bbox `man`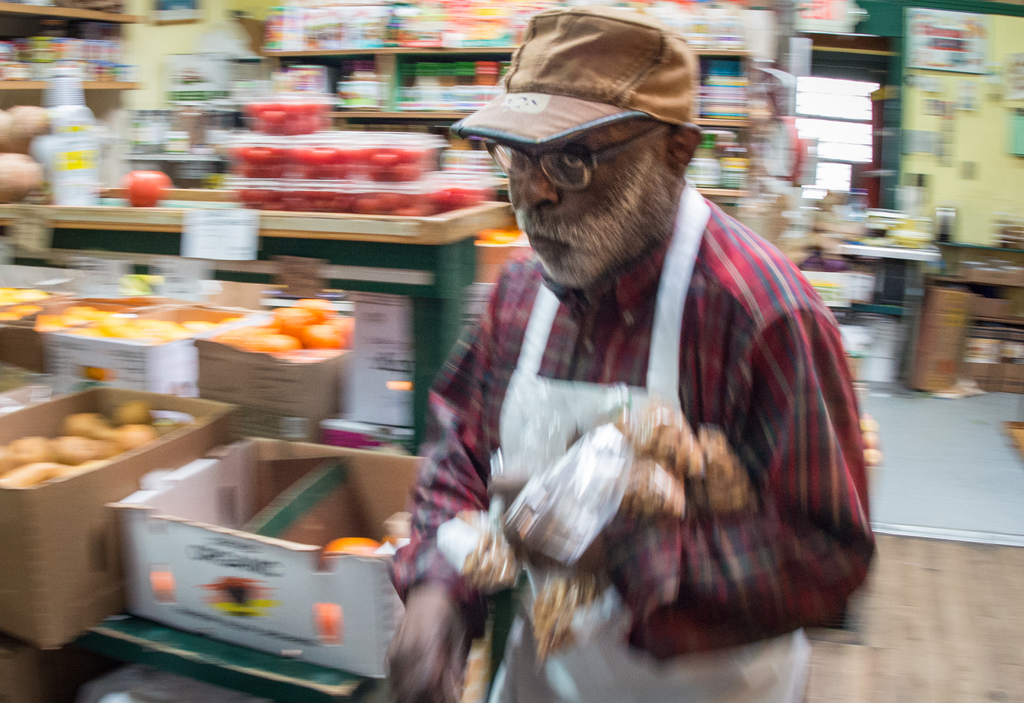
(447,50,900,702)
